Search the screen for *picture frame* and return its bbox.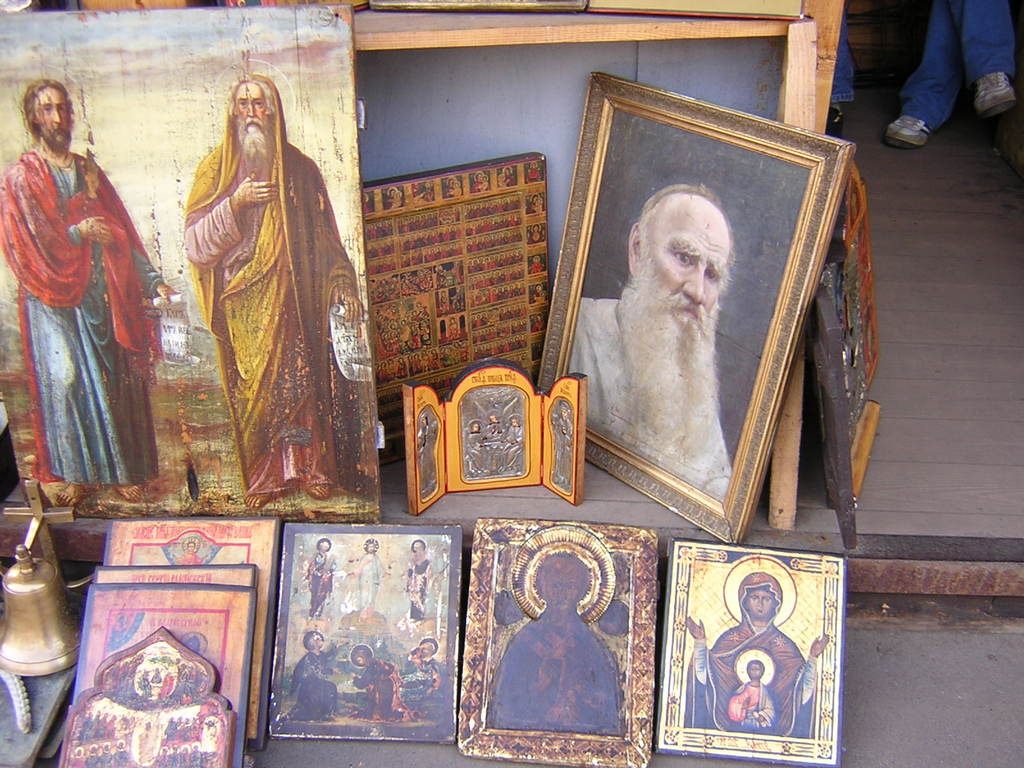
Found: 105/522/310/744.
